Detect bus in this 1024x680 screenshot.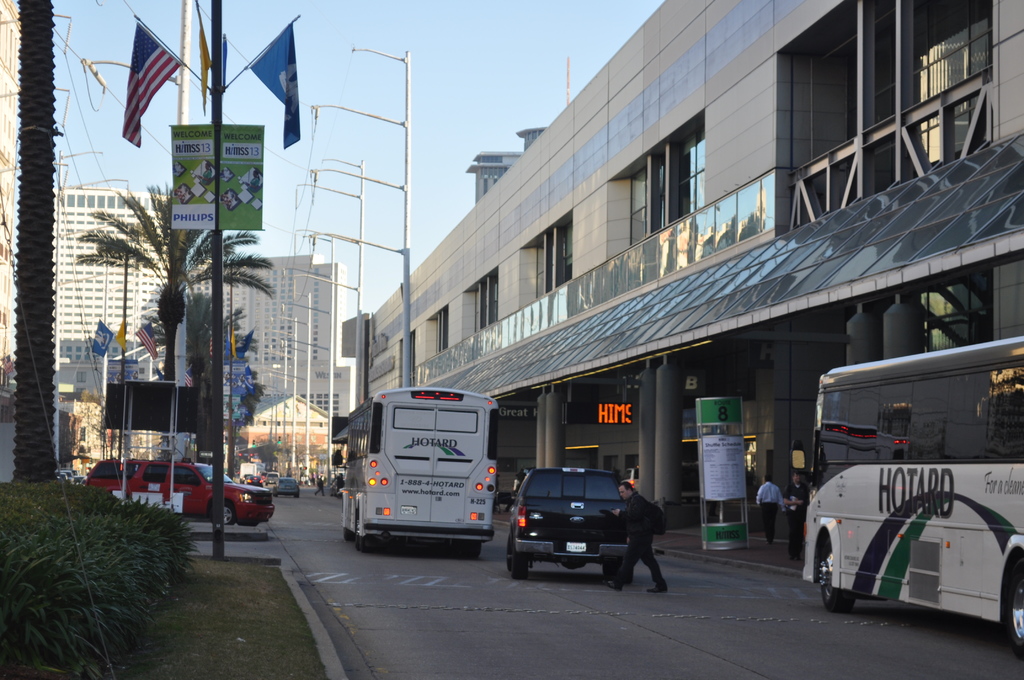
Detection: box=[335, 384, 502, 557].
